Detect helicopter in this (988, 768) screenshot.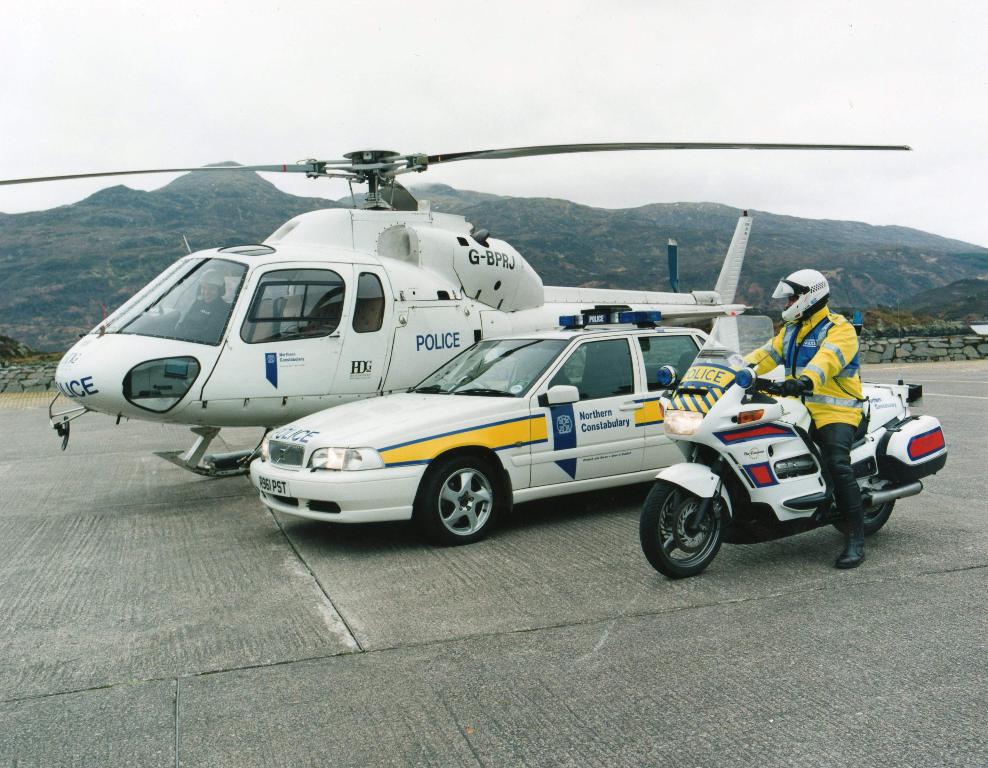
Detection: <box>19,127,925,525</box>.
